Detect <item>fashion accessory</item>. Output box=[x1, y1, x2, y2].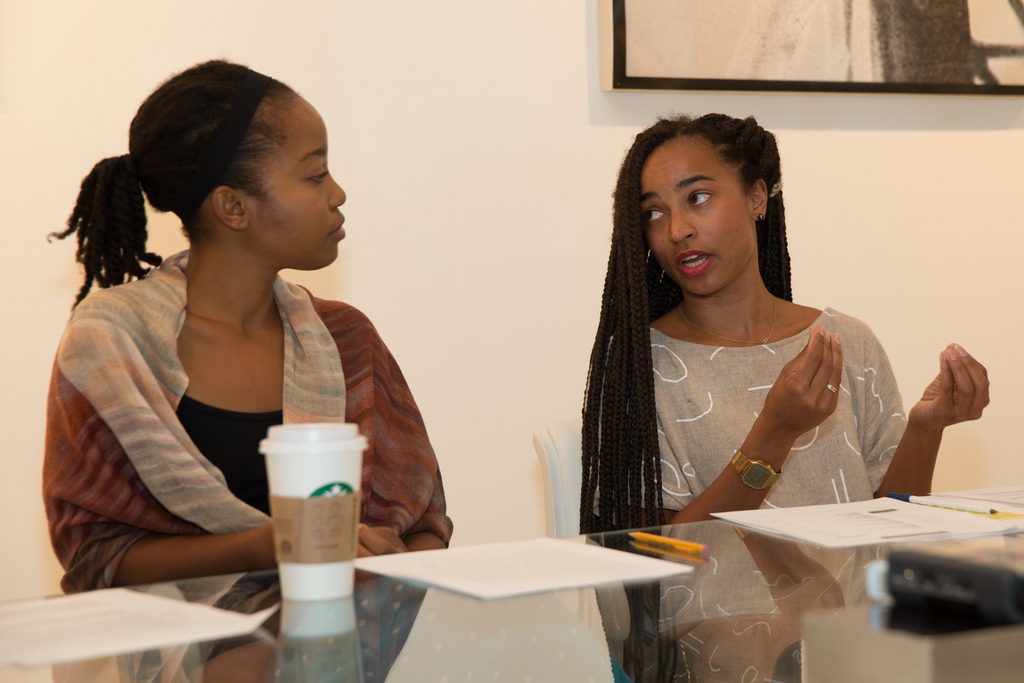
box=[769, 179, 782, 203].
